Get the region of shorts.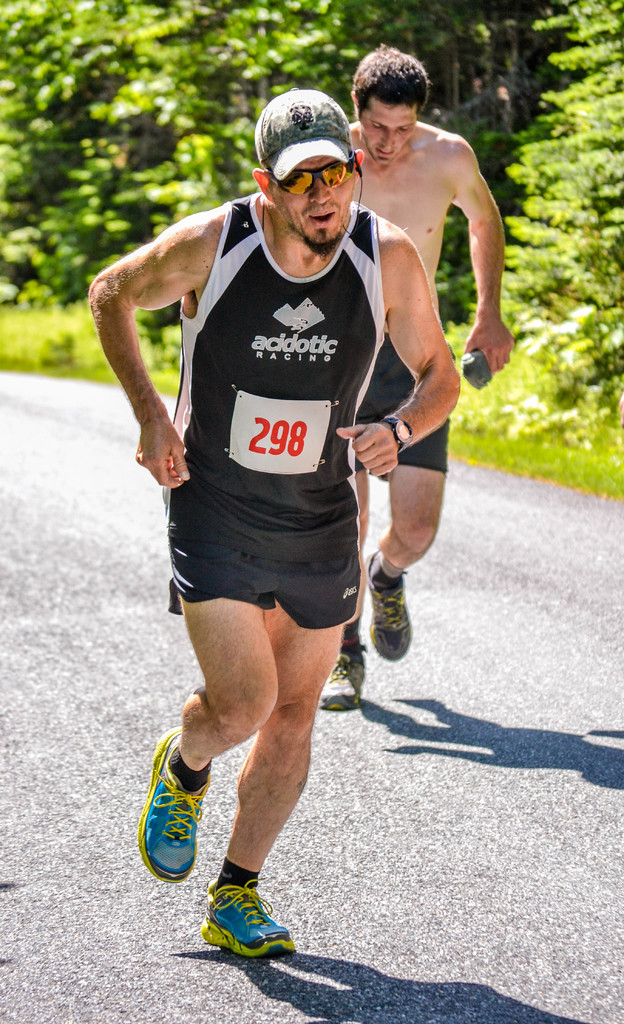
rect(165, 538, 374, 620).
